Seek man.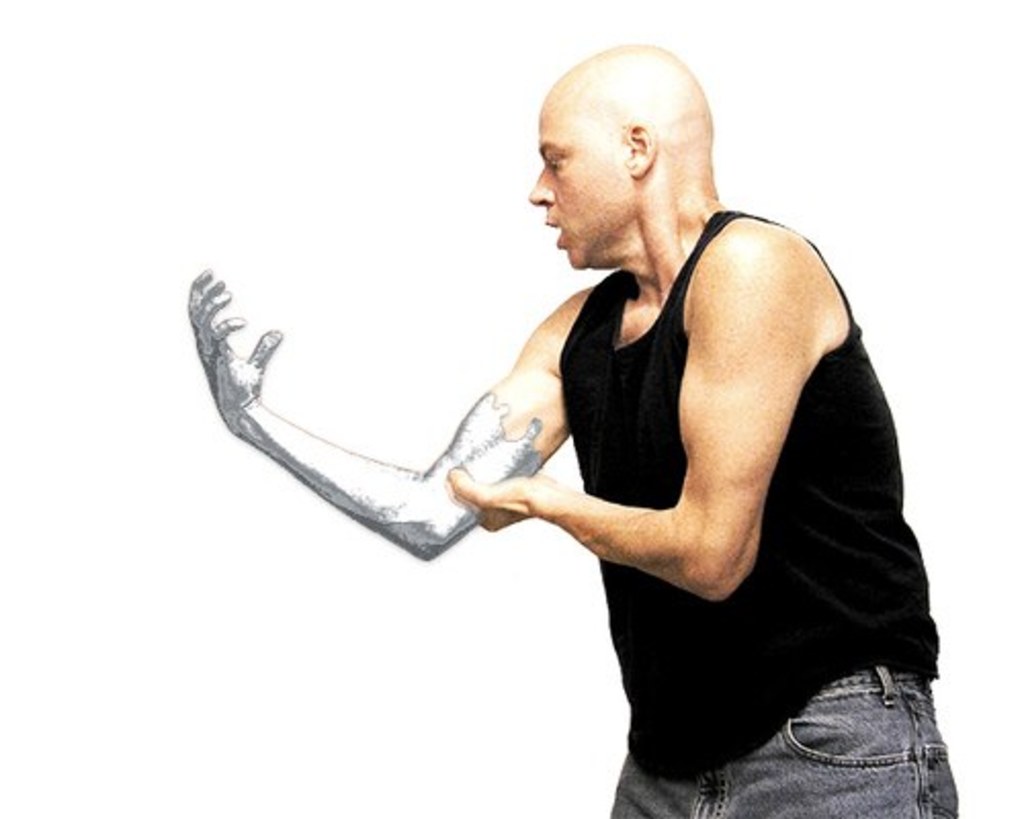
{"x1": 289, "y1": 47, "x2": 932, "y2": 807}.
